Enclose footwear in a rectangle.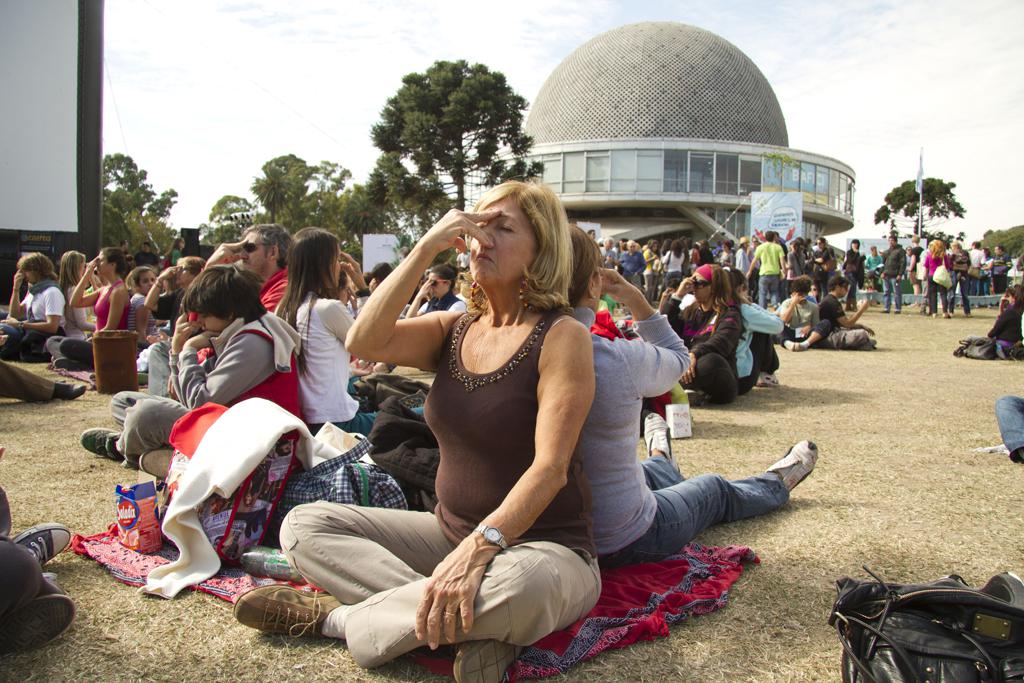
80,428,121,464.
